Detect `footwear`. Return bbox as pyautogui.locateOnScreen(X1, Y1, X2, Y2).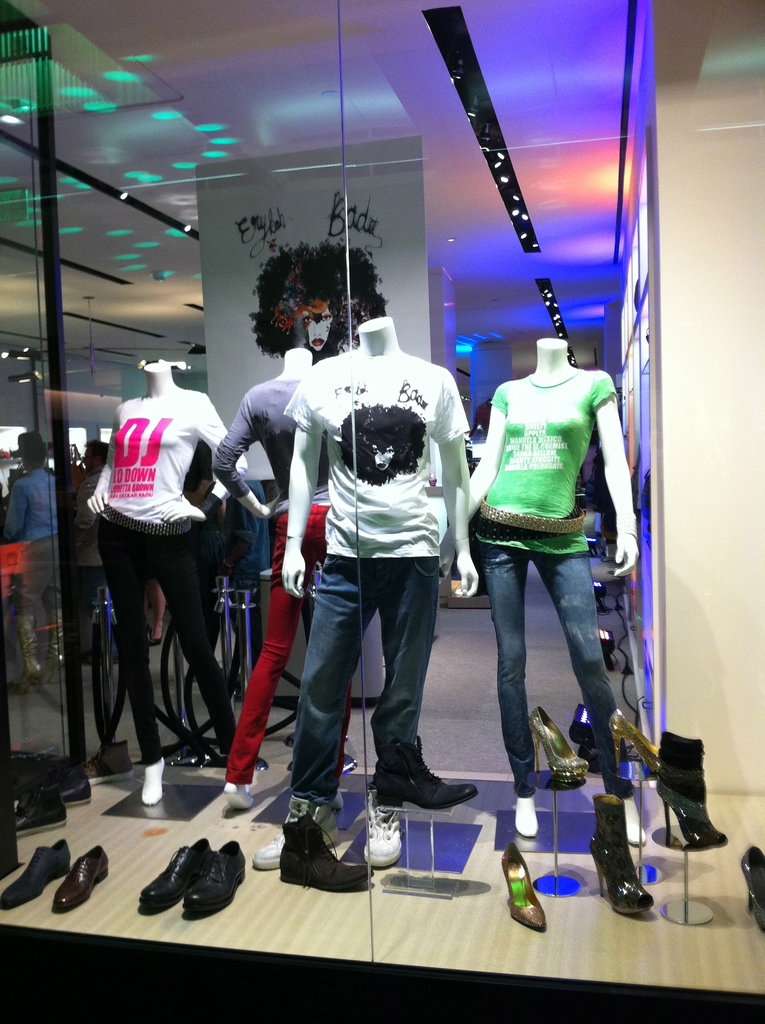
pyautogui.locateOnScreen(40, 609, 63, 686).
